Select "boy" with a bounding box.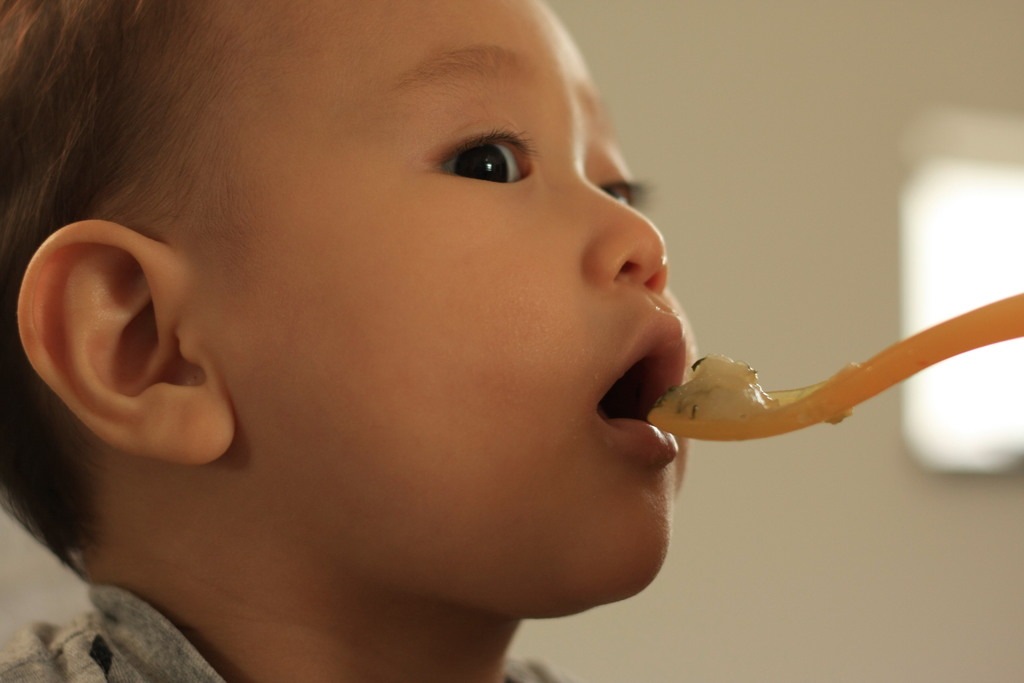
select_region(0, 0, 701, 682).
